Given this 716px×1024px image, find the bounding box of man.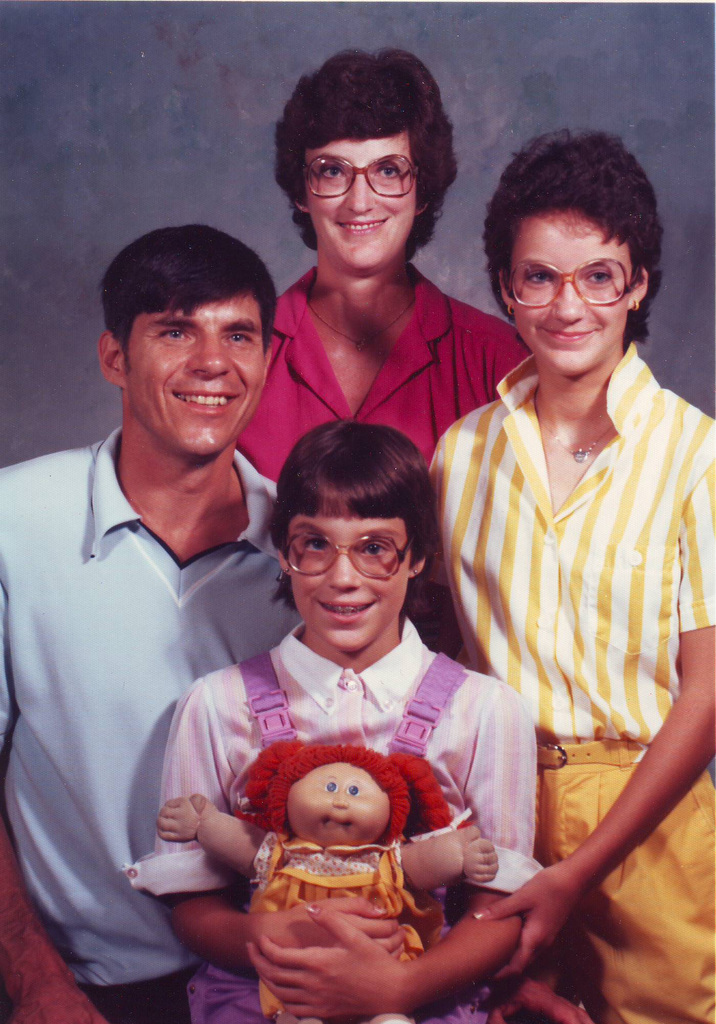
<box>0,217,278,1023</box>.
